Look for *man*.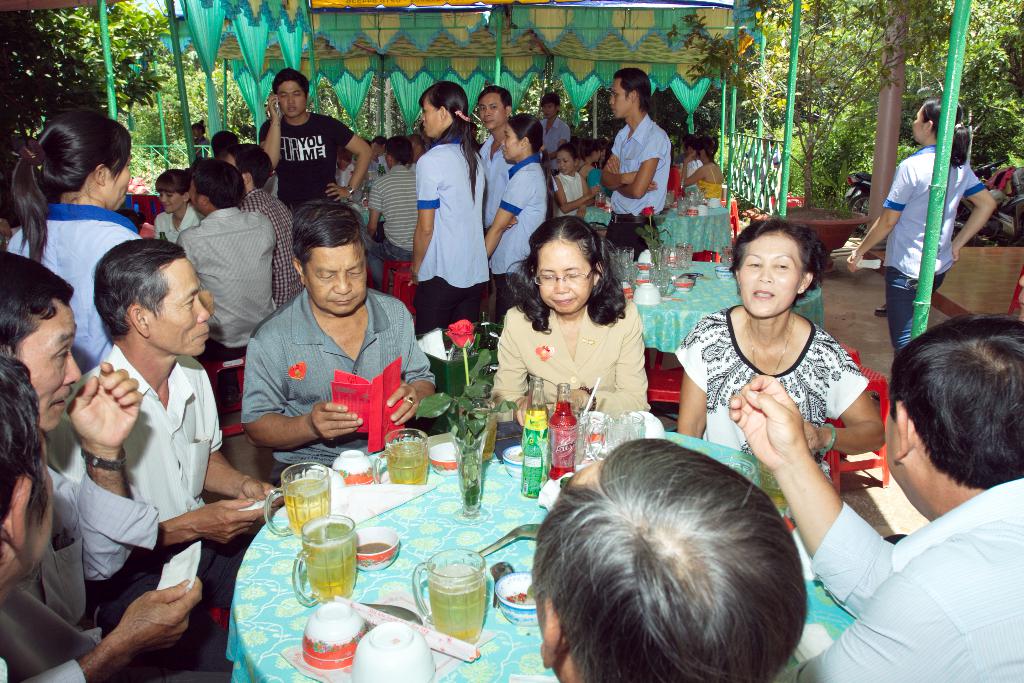
Found: region(245, 198, 438, 495).
